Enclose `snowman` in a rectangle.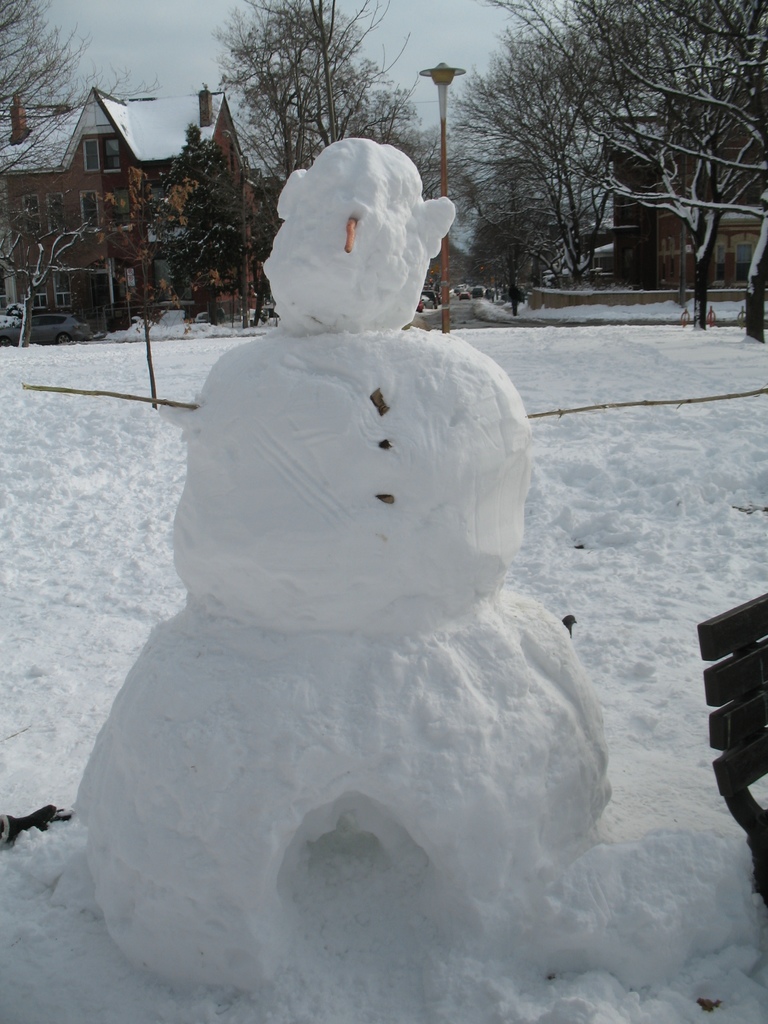
box=[21, 136, 767, 988].
